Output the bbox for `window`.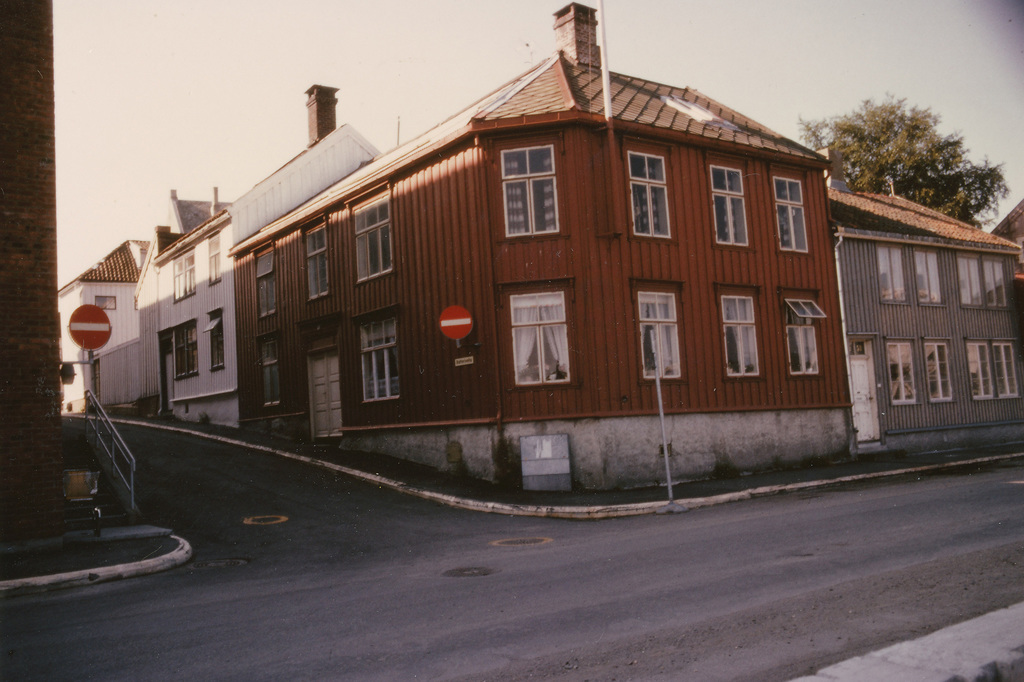
(x1=498, y1=273, x2=580, y2=392).
